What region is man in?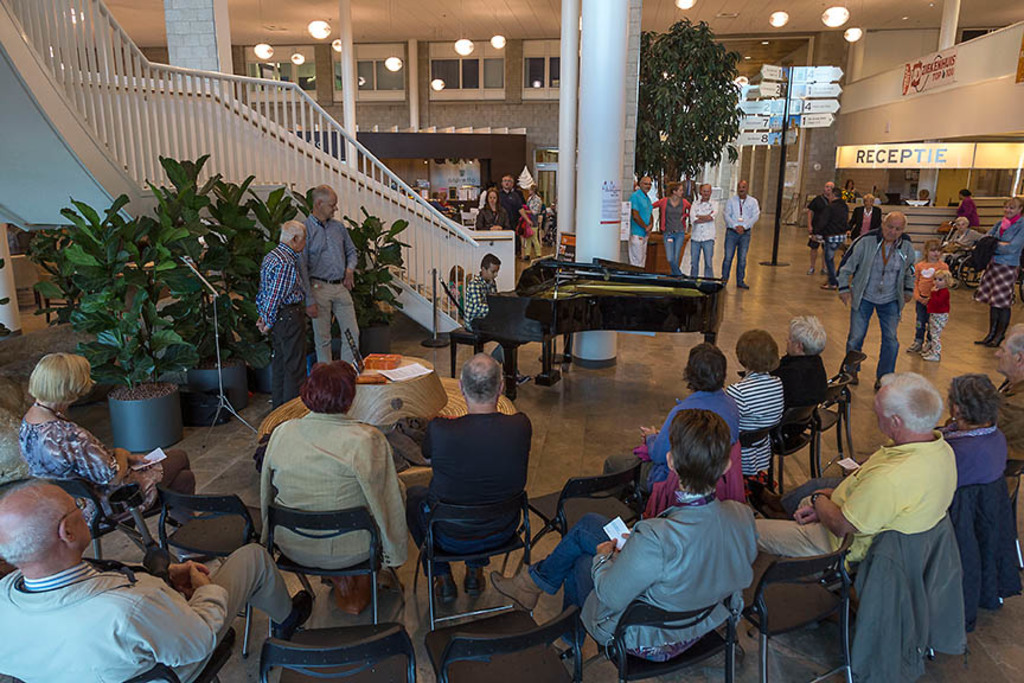
{"left": 689, "top": 180, "right": 721, "bottom": 276}.
